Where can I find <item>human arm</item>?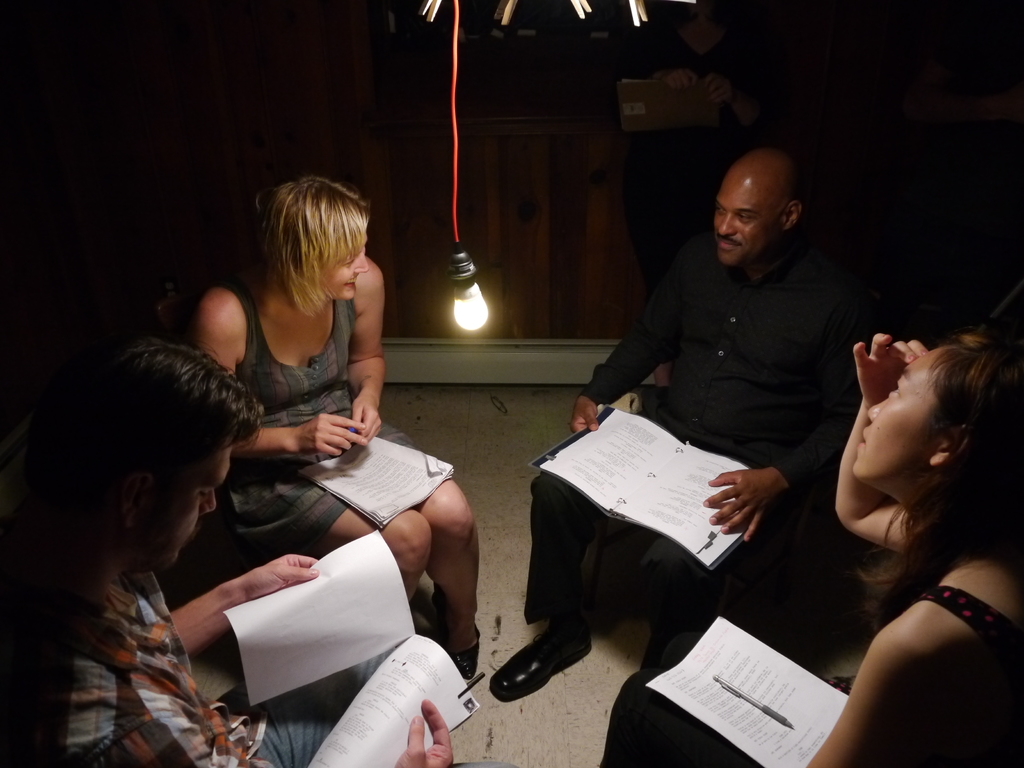
You can find it at bbox=(565, 233, 705, 450).
